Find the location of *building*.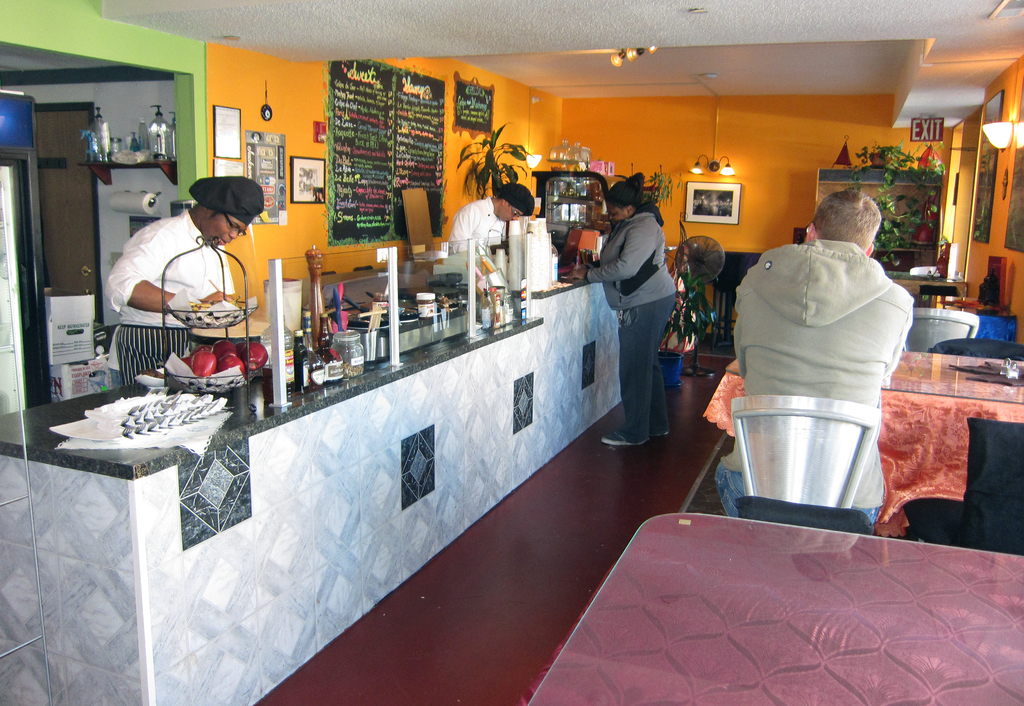
Location: [x1=0, y1=0, x2=1023, y2=705].
